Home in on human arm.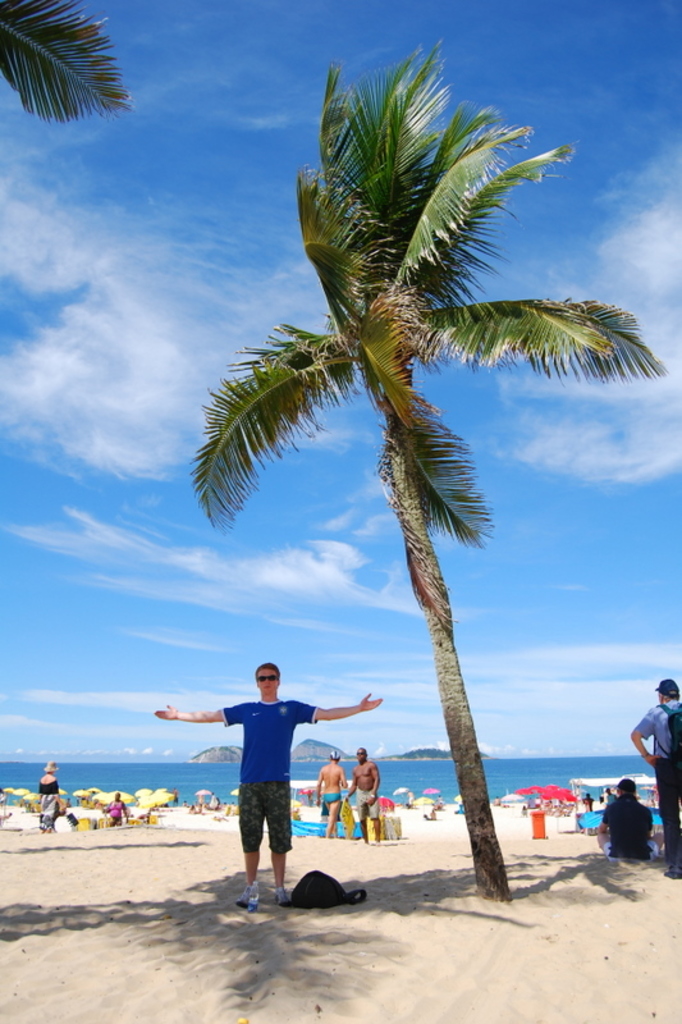
Homed in at box=[294, 687, 386, 731].
